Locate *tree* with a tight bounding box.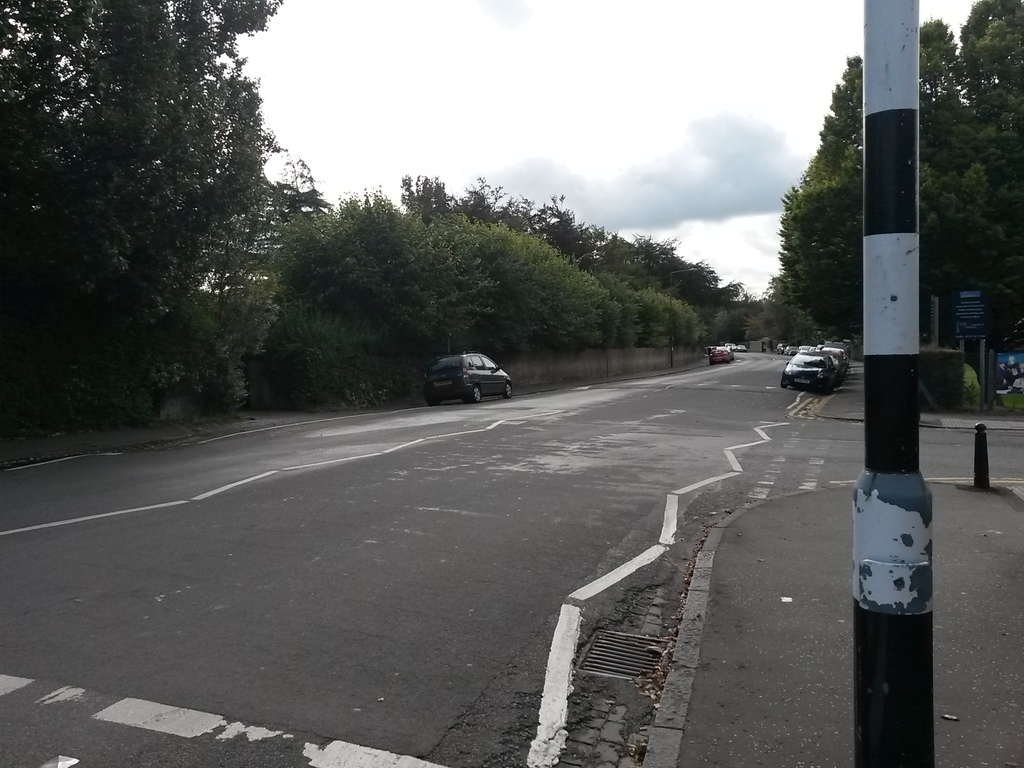
pyautogui.locateOnScreen(182, 166, 280, 417).
